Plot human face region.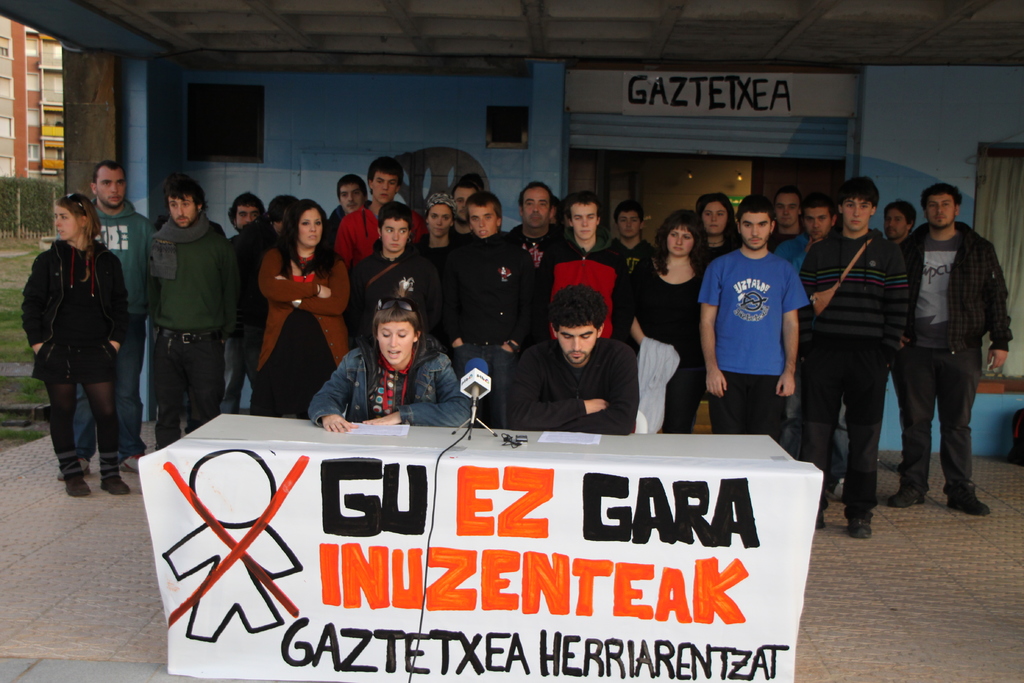
Plotted at 556, 320, 596, 363.
